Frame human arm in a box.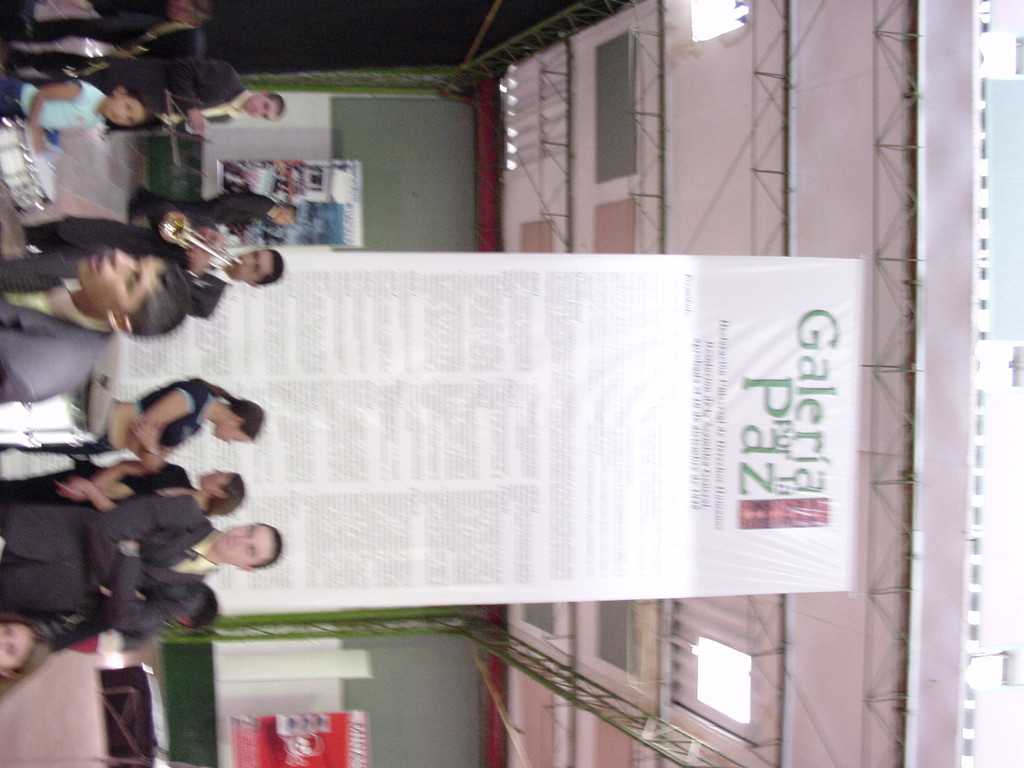
select_region(57, 466, 198, 499).
